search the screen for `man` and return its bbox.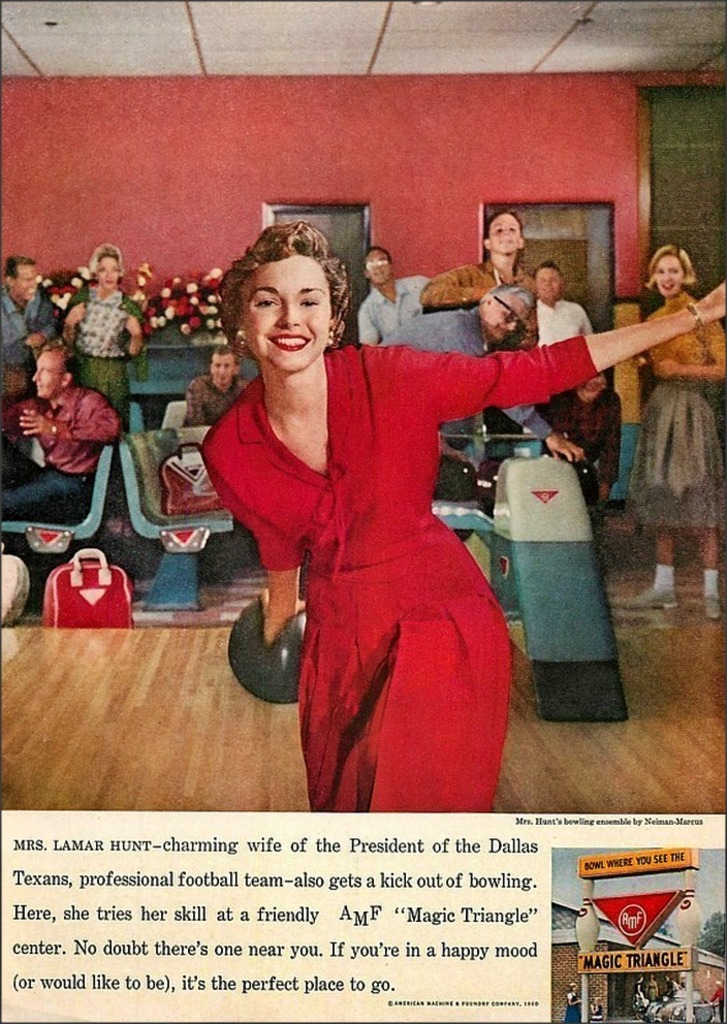
Found: 539:259:589:348.
